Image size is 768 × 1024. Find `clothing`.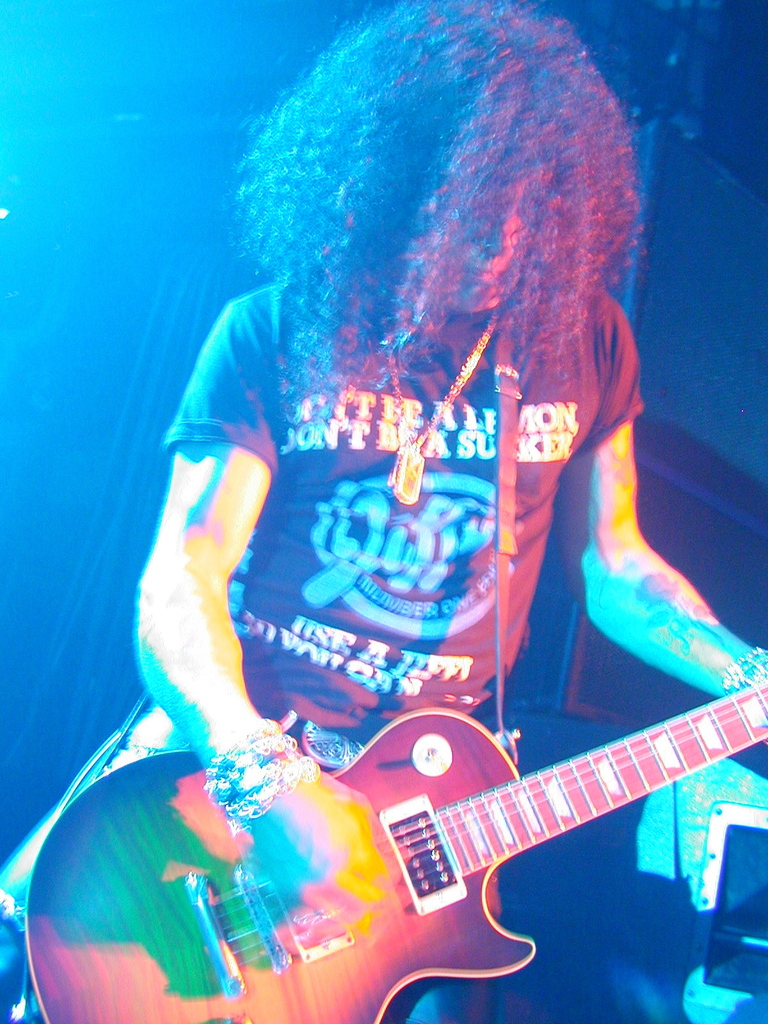
[215, 268, 572, 746].
